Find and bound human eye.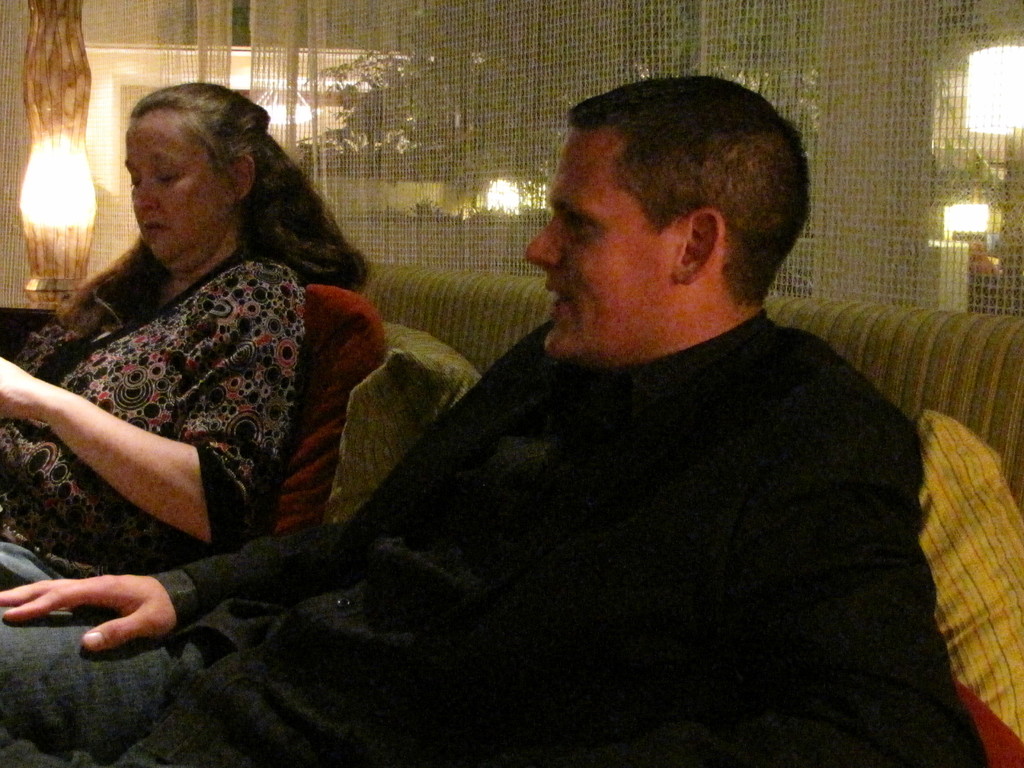
Bound: (x1=129, y1=172, x2=141, y2=189).
